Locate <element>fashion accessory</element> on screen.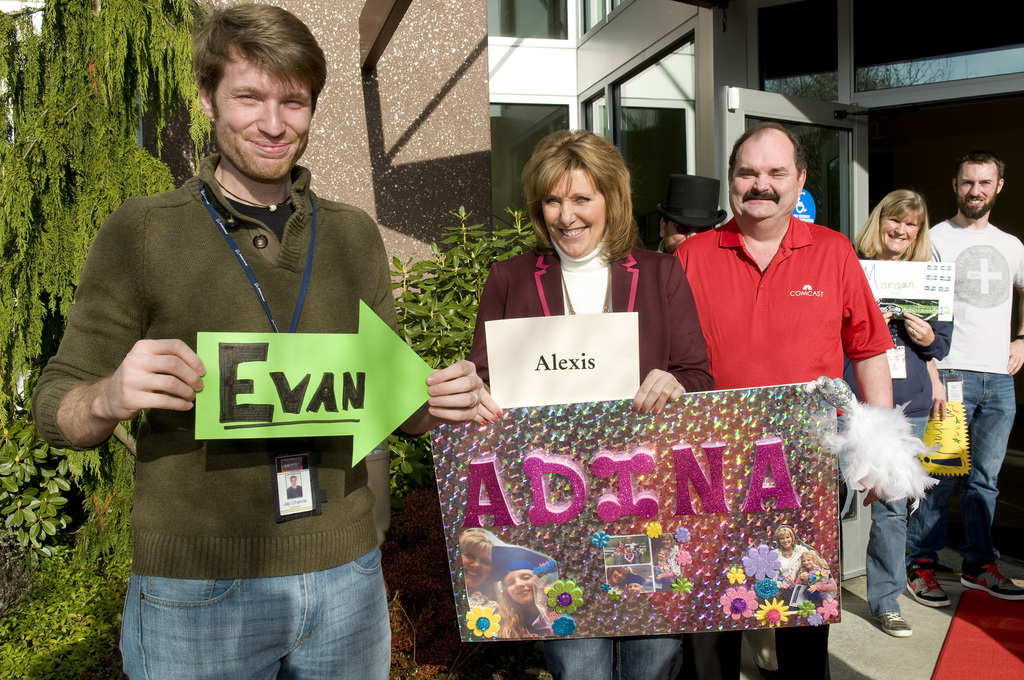
On screen at region(959, 562, 1023, 601).
